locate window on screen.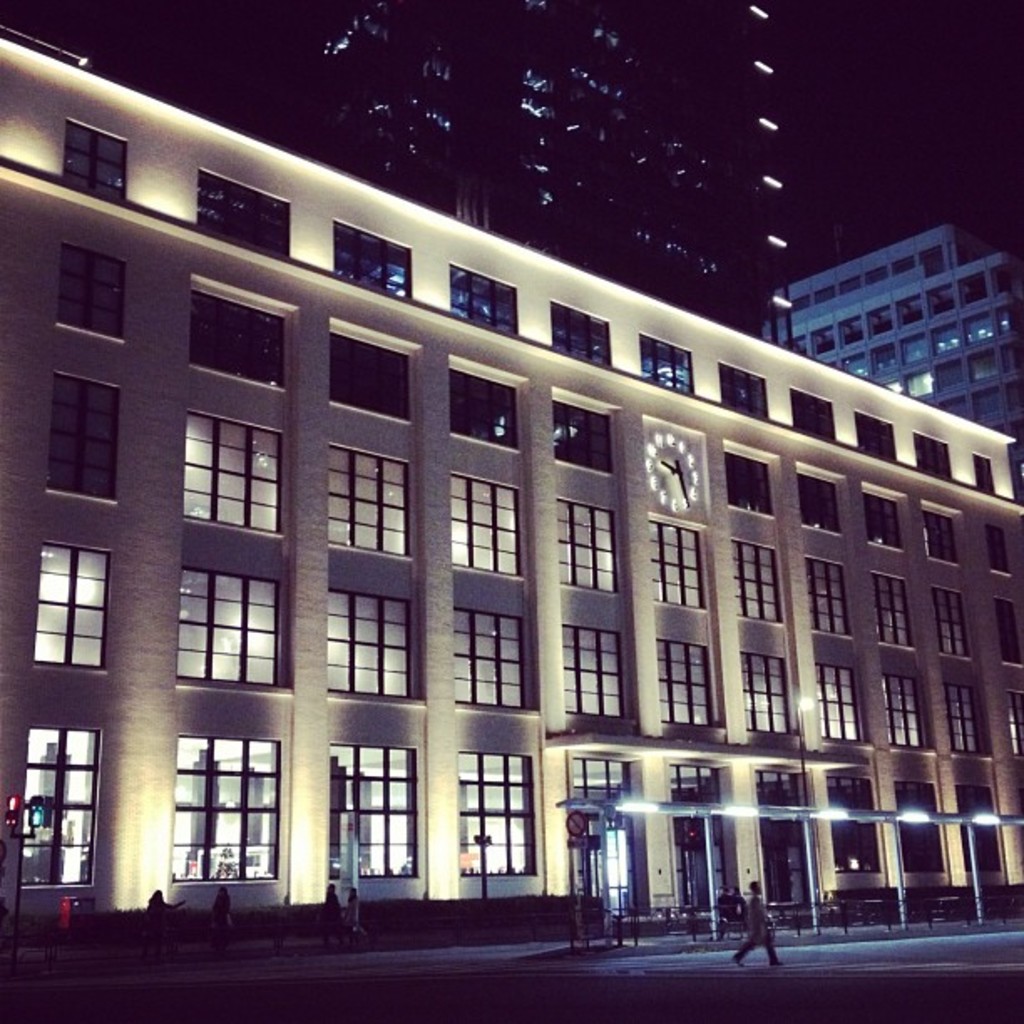
On screen at x1=914 y1=244 x2=947 y2=269.
